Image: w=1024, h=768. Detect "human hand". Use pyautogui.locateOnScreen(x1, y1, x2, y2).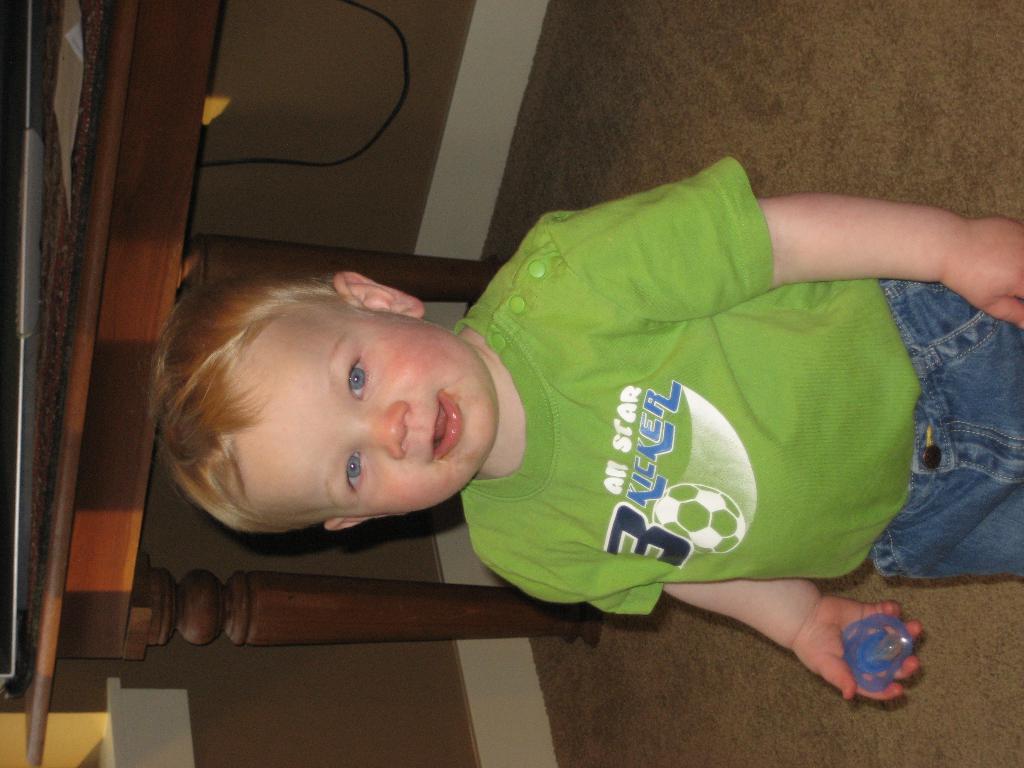
pyautogui.locateOnScreen(941, 214, 1023, 332).
